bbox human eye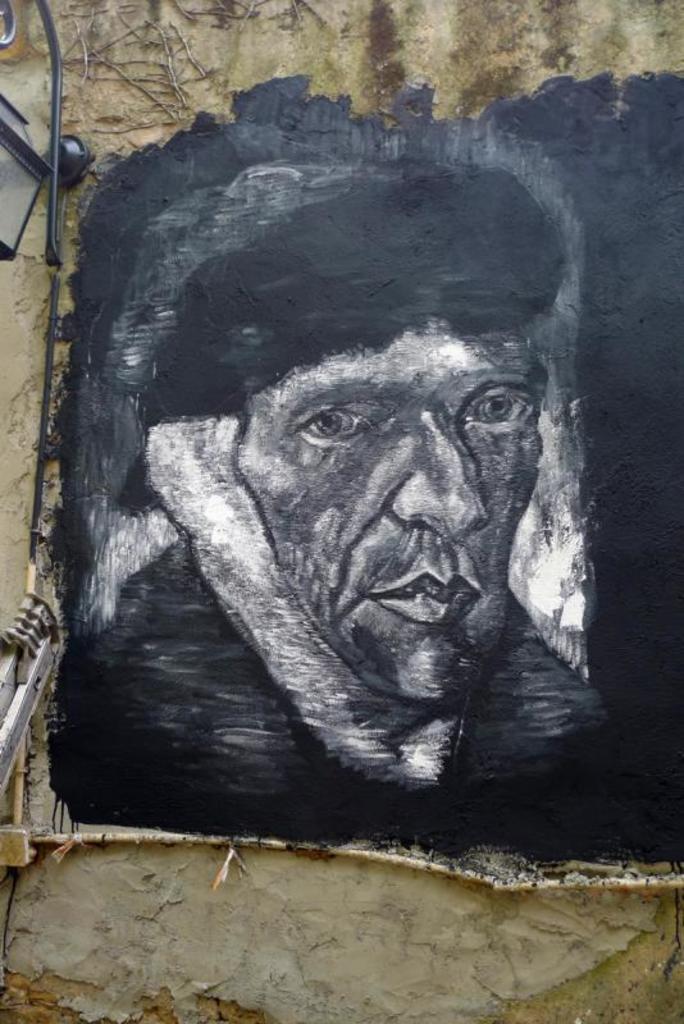
left=278, top=402, right=389, bottom=453
